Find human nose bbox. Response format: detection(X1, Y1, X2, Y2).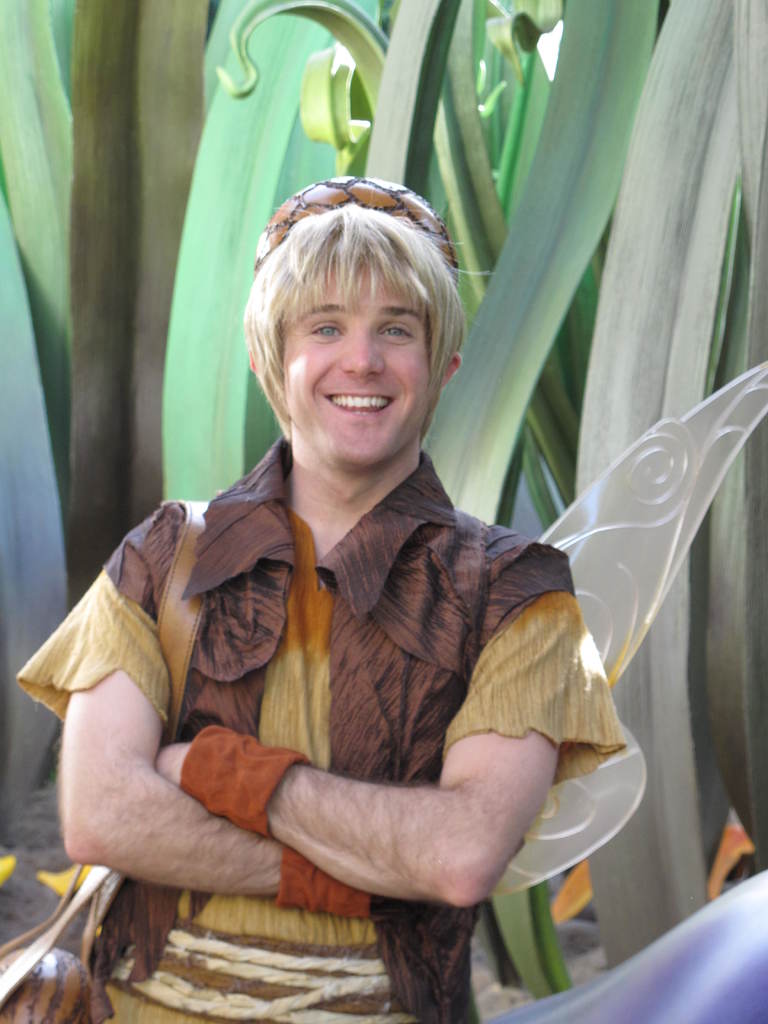
detection(337, 326, 384, 377).
